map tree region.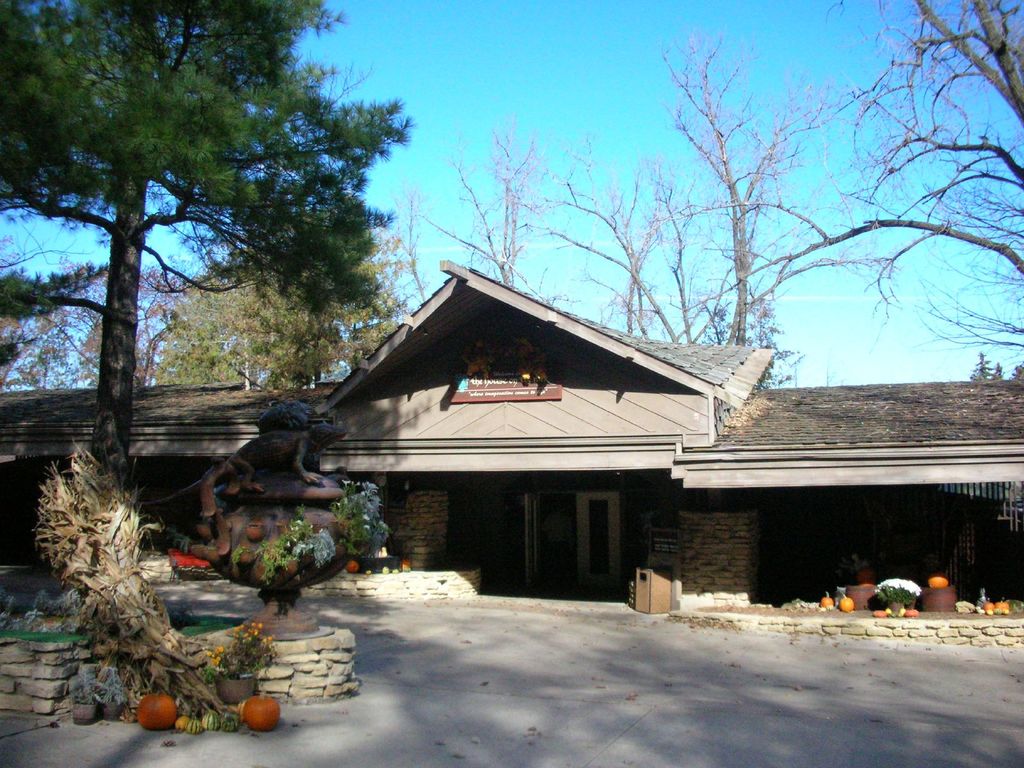
Mapped to 698, 289, 796, 384.
